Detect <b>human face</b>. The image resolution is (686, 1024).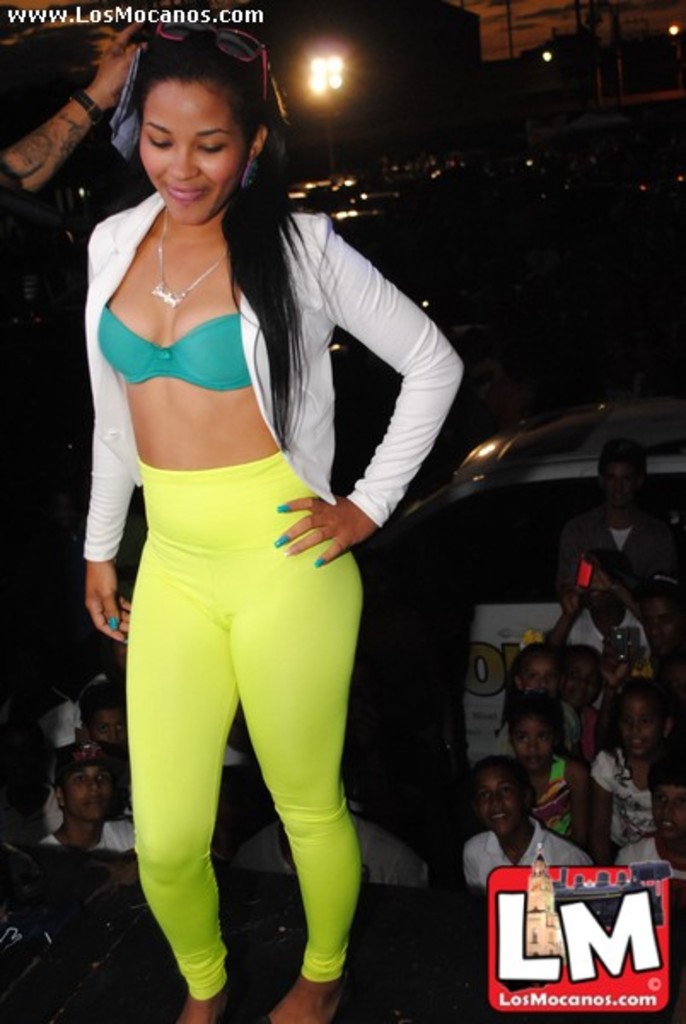
box(614, 696, 660, 751).
